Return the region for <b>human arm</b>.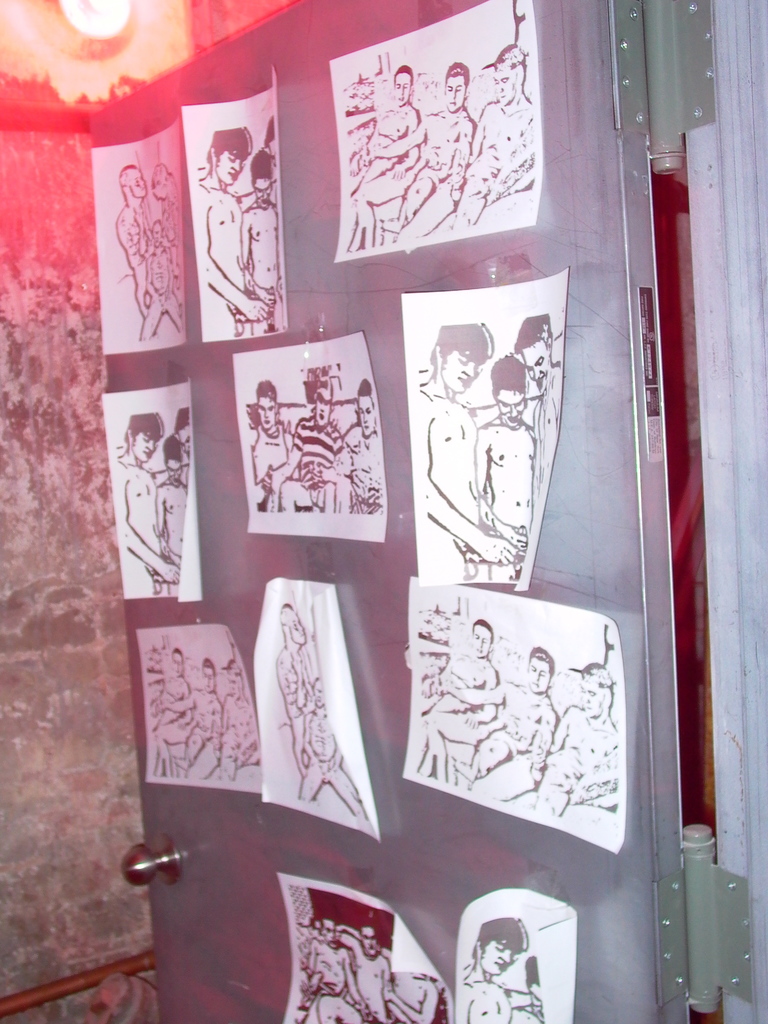
pyautogui.locateOnScreen(391, 111, 419, 180).
